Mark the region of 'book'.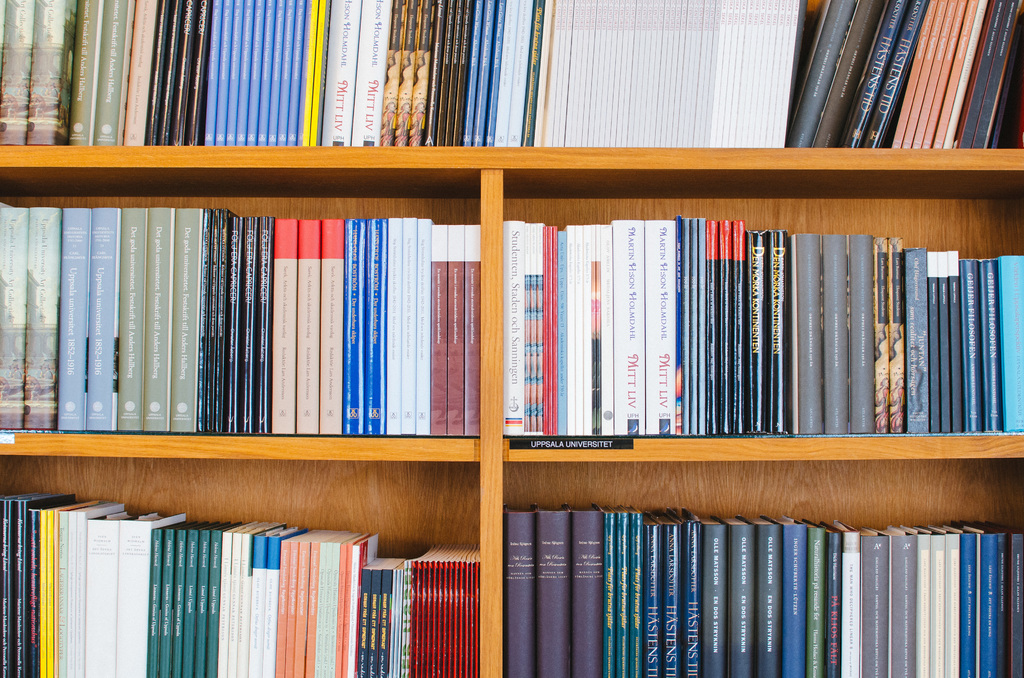
Region: <region>792, 232, 824, 446</region>.
